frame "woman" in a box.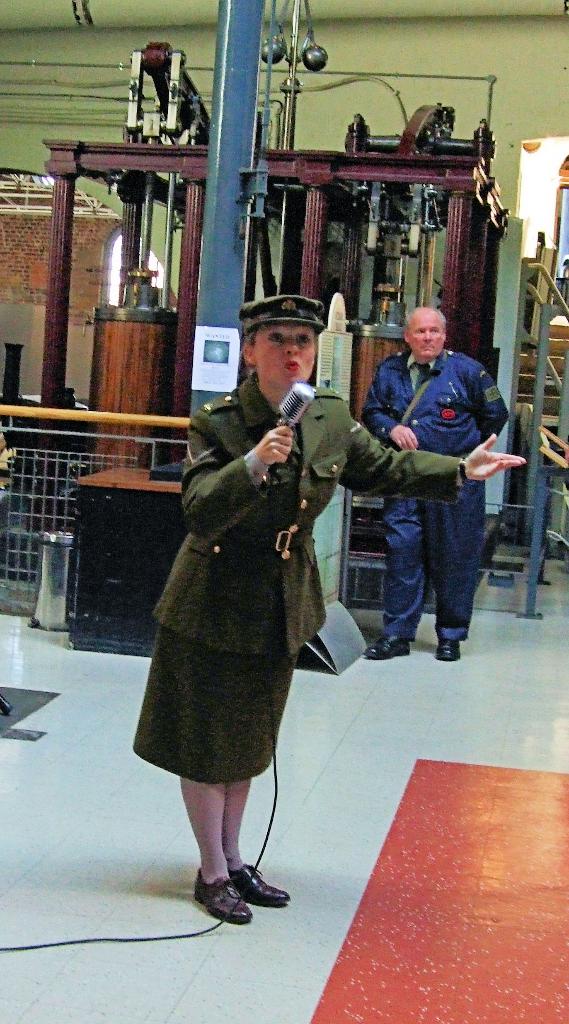
[117, 329, 352, 967].
